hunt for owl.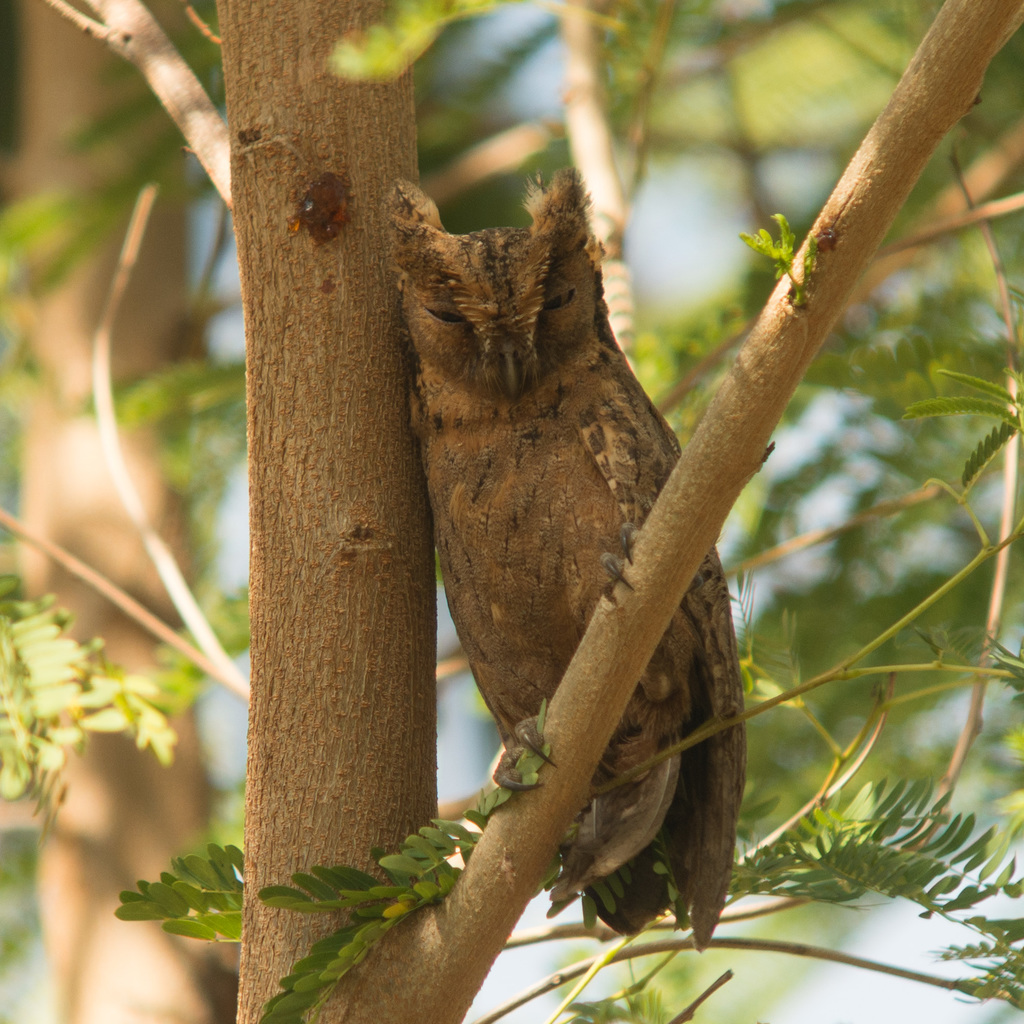
Hunted down at 390/185/748/961.
